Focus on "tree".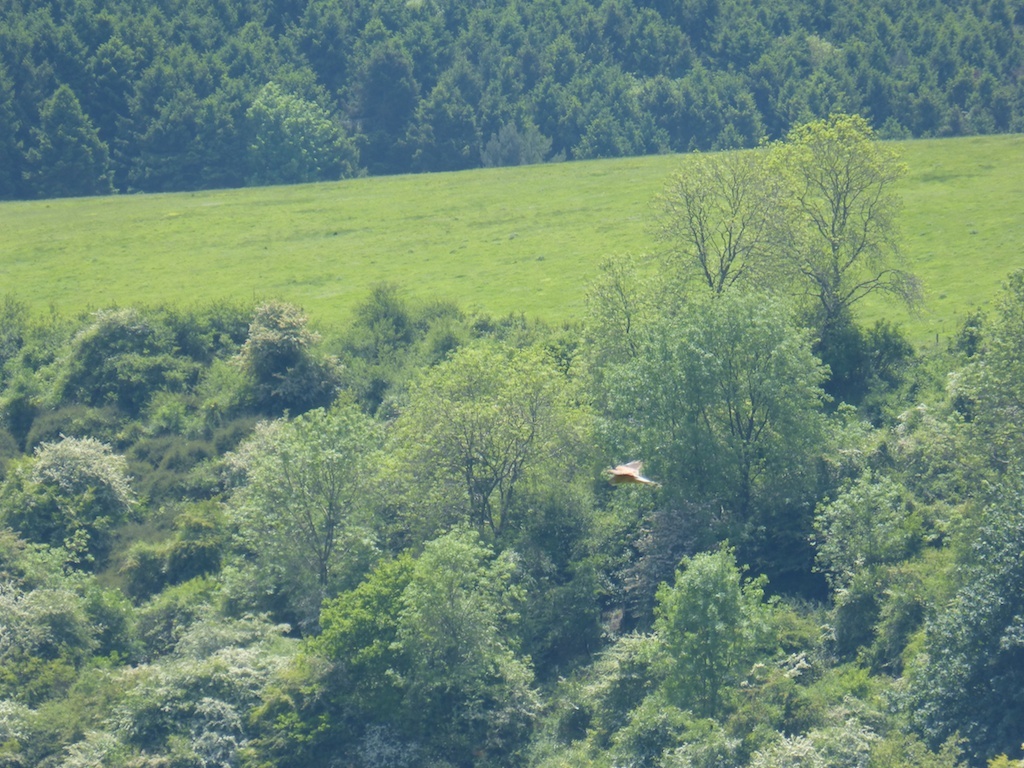
Focused at [left=346, top=59, right=428, bottom=169].
